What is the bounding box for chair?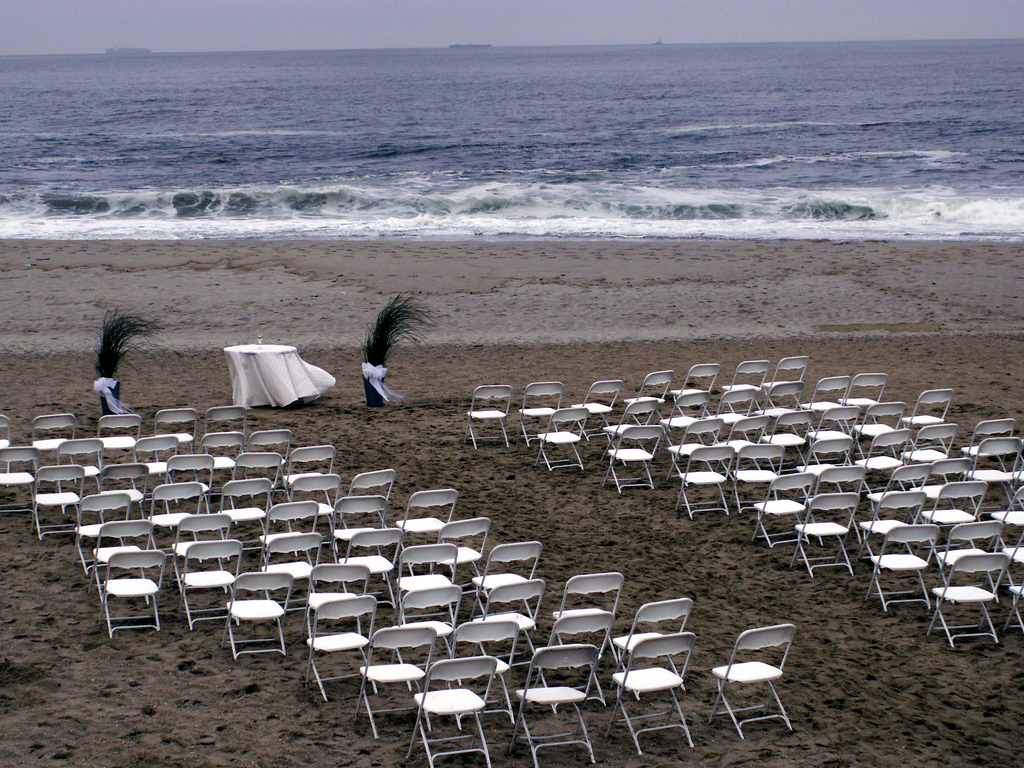
left=52, top=439, right=107, bottom=505.
